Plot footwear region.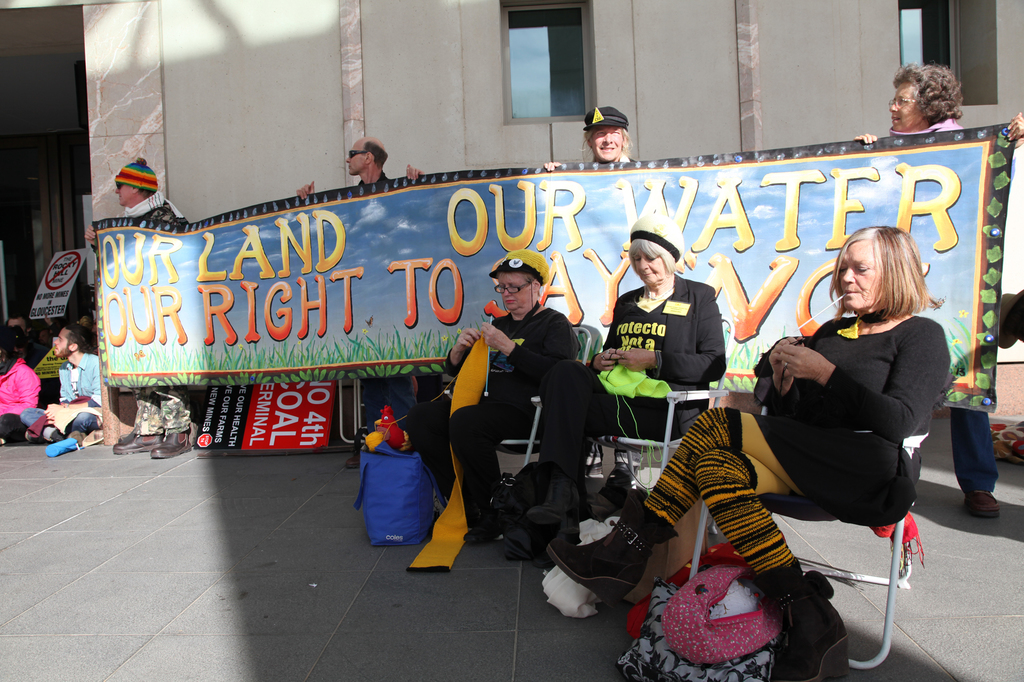
Plotted at x1=154 y1=431 x2=189 y2=460.
